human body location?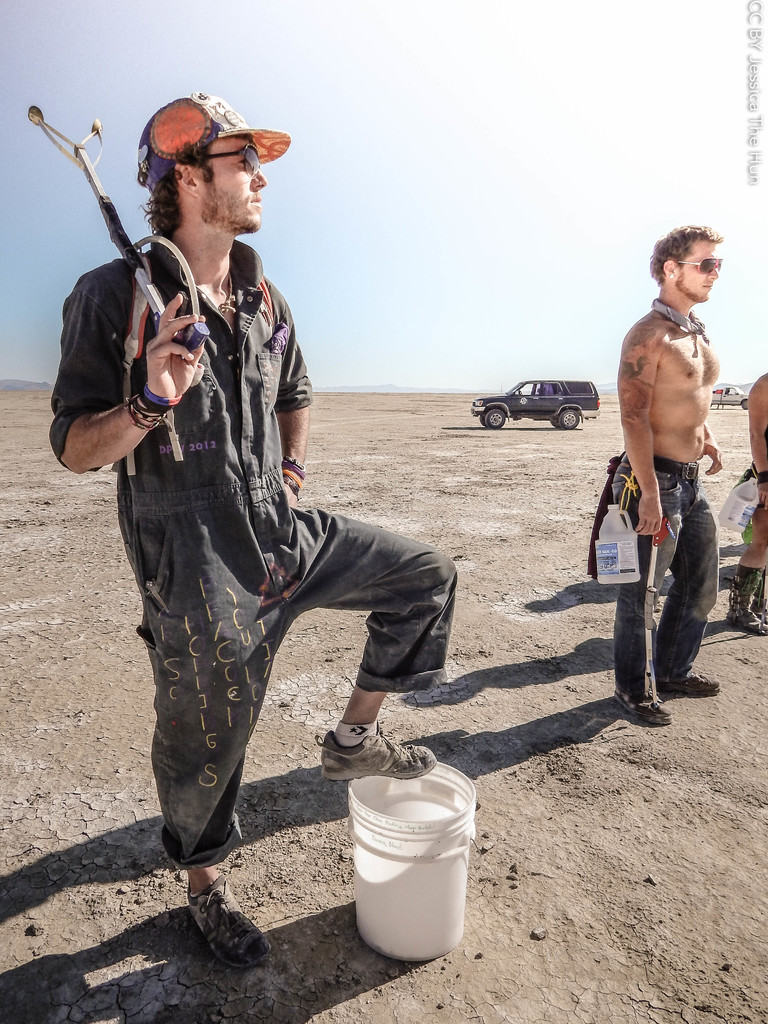
box=[592, 222, 740, 727]
